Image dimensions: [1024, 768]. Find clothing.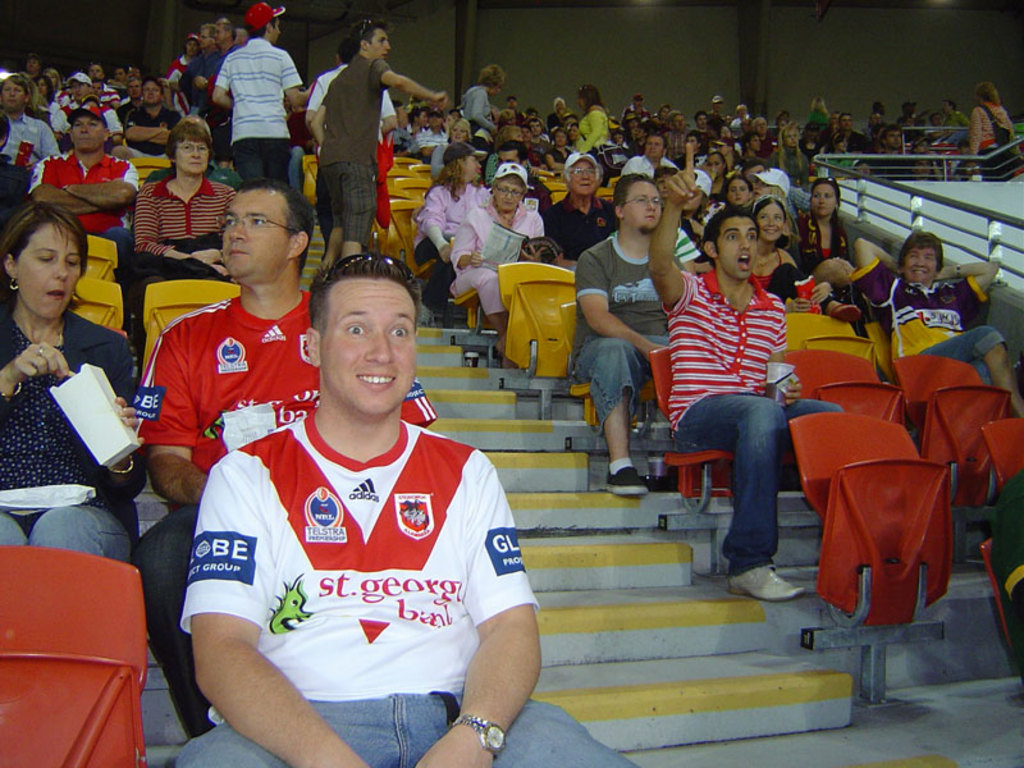
bbox(284, 108, 314, 197).
